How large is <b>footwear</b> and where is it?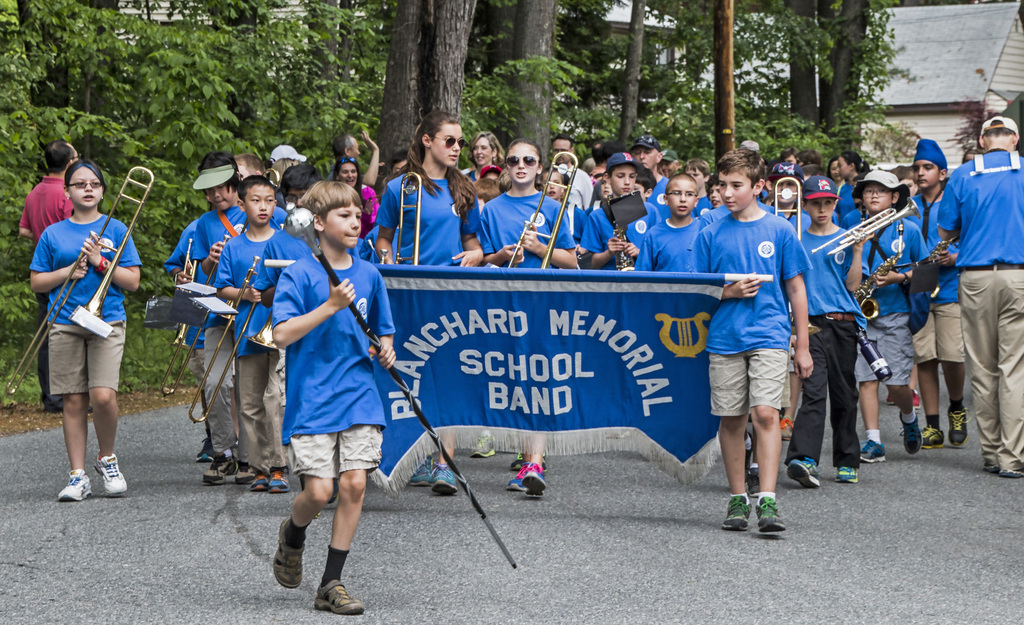
Bounding box: (316,578,362,617).
